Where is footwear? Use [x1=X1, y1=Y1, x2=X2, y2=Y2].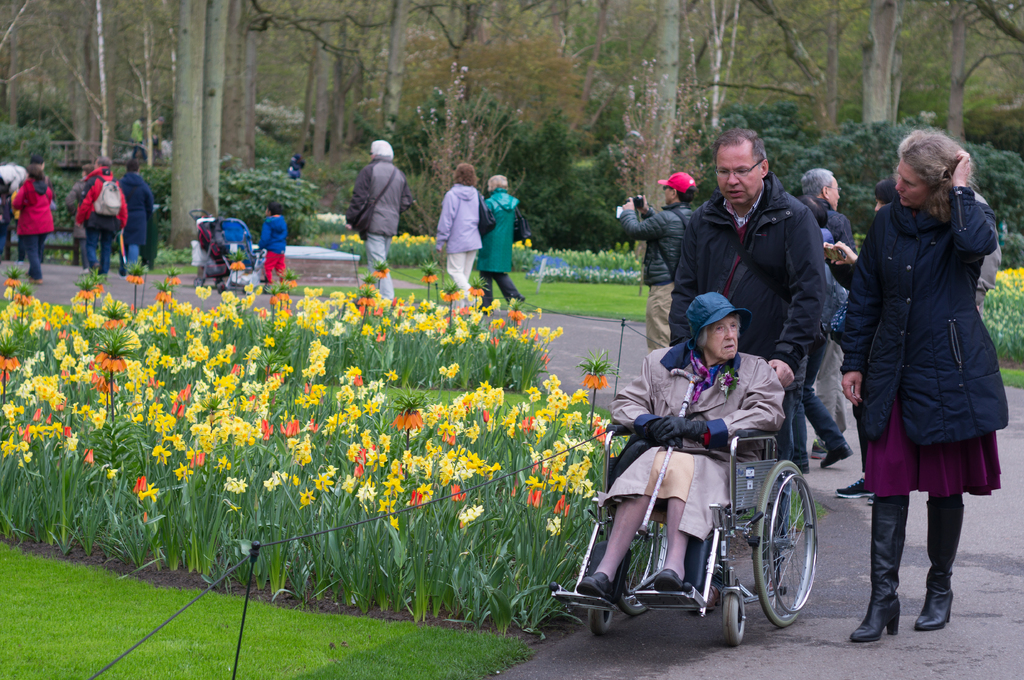
[x1=808, y1=441, x2=828, y2=460].
